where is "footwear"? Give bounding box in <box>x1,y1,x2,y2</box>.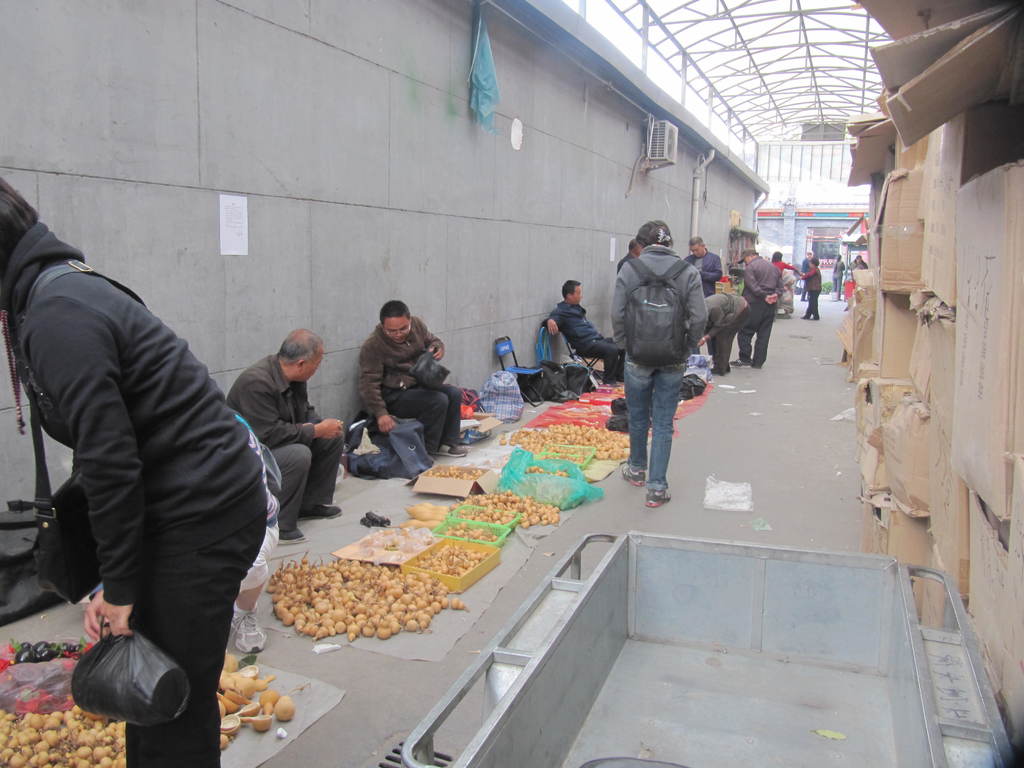
<box>643,488,671,507</box>.
